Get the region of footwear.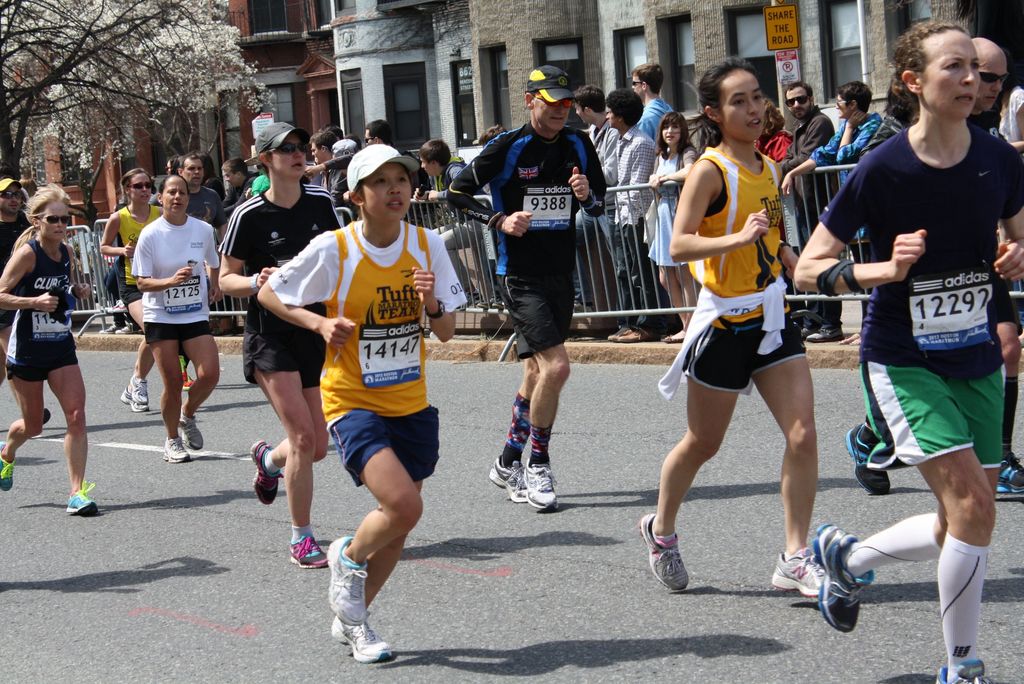
BBox(328, 609, 400, 667).
